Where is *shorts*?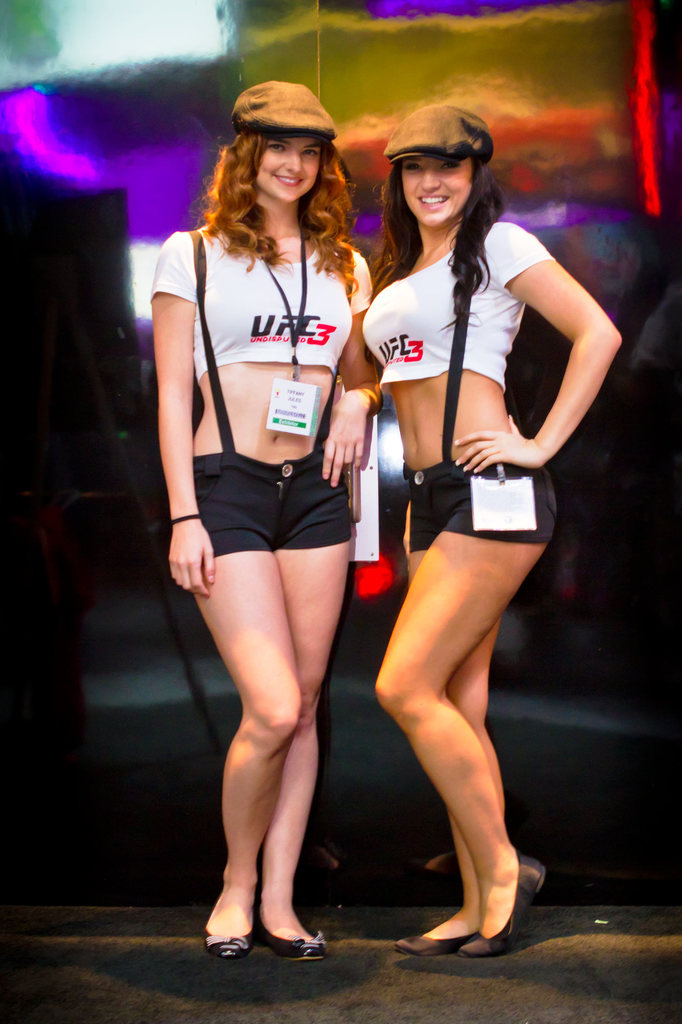
(x1=399, y1=468, x2=557, y2=547).
